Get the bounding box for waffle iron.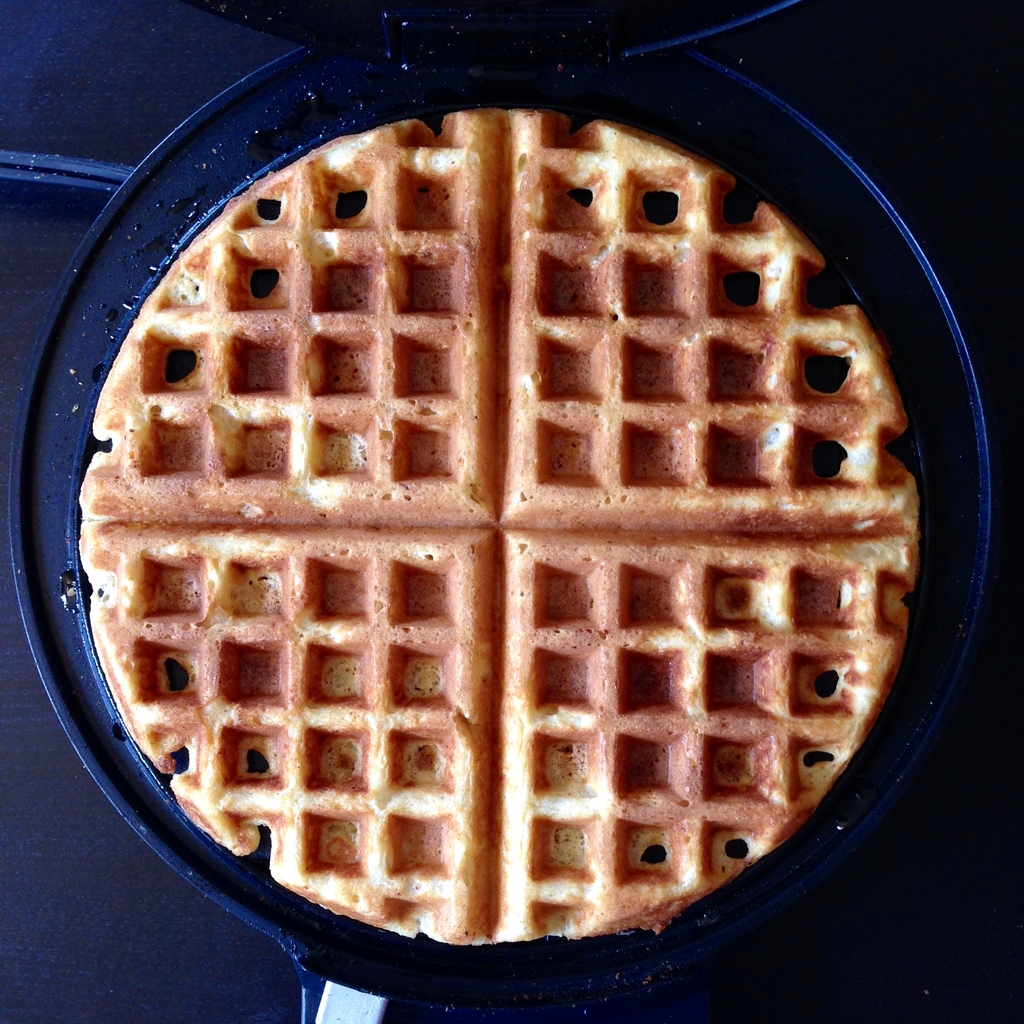
x1=0 y1=0 x2=998 y2=1023.
